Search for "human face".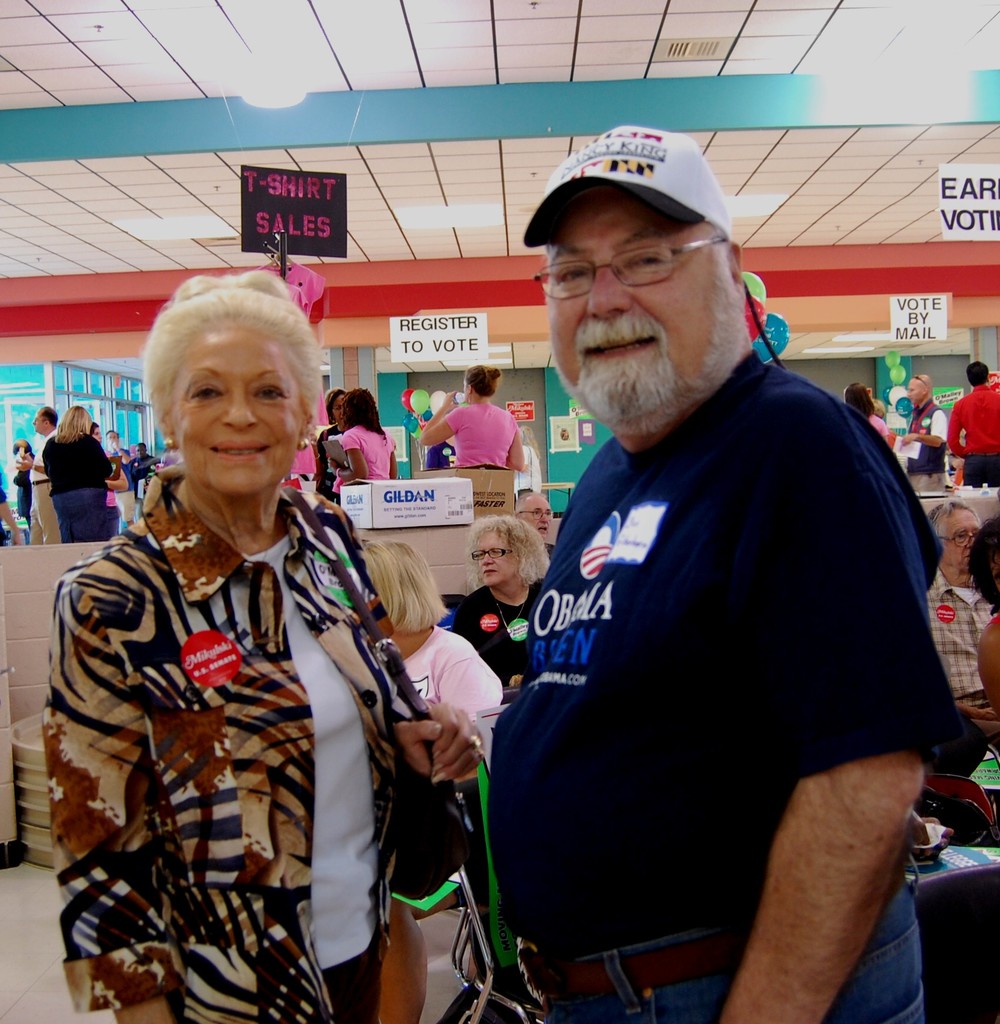
Found at bbox=[331, 393, 345, 424].
